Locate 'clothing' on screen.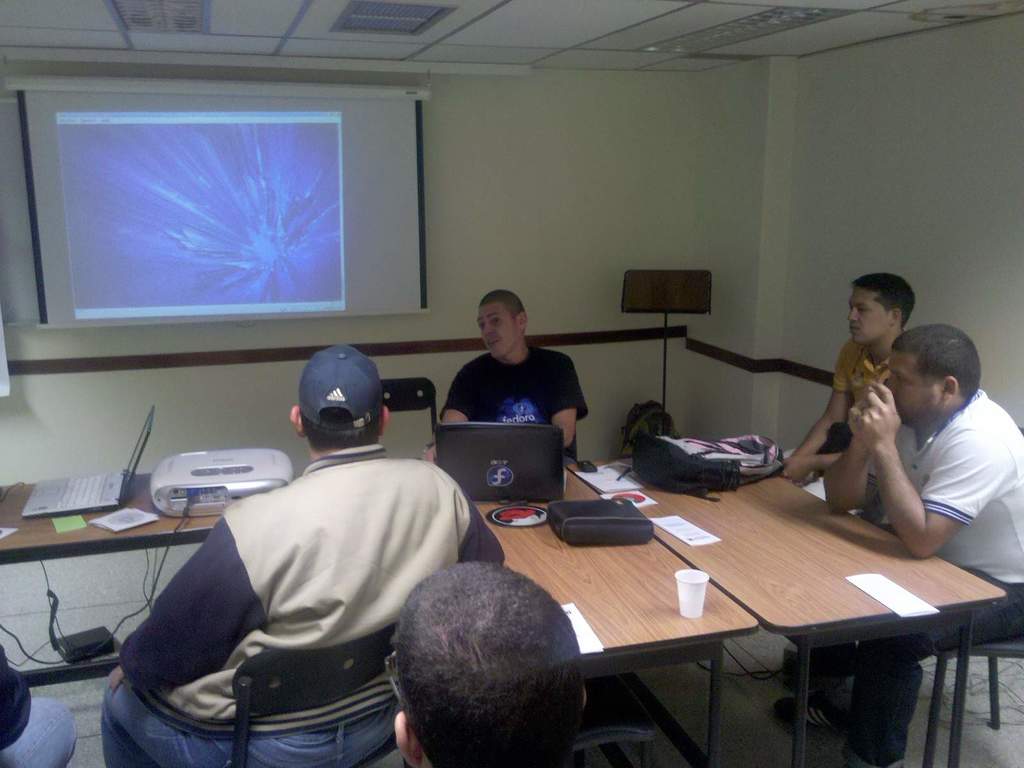
On screen at 0 633 88 767.
